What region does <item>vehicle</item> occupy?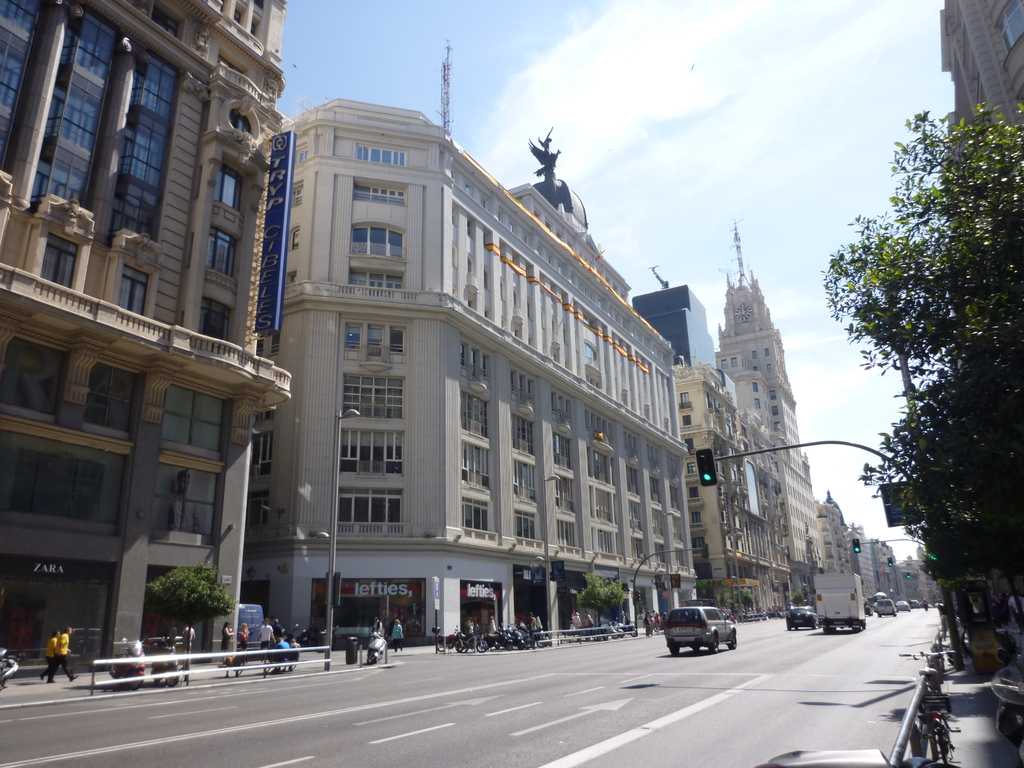
pyautogui.locateOnScreen(367, 630, 388, 667).
